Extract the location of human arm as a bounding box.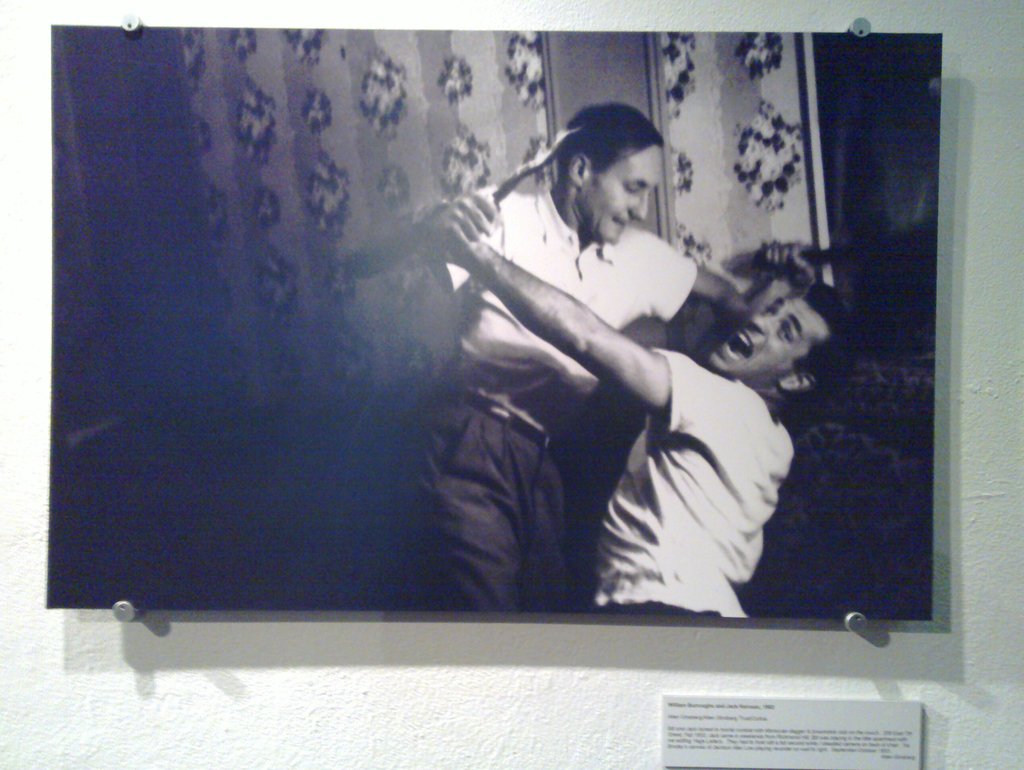
bbox(353, 183, 496, 275).
